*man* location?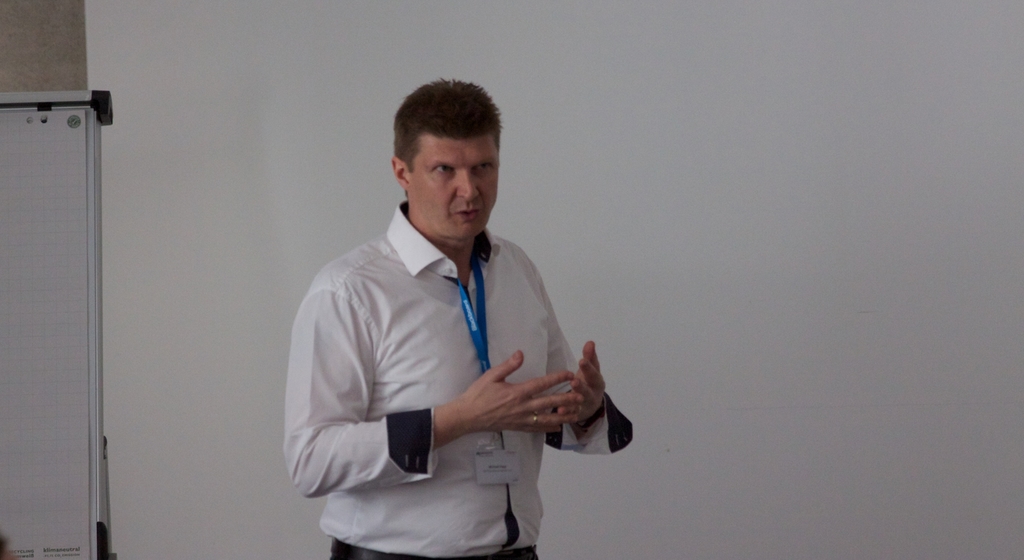
bbox=(277, 68, 634, 559)
